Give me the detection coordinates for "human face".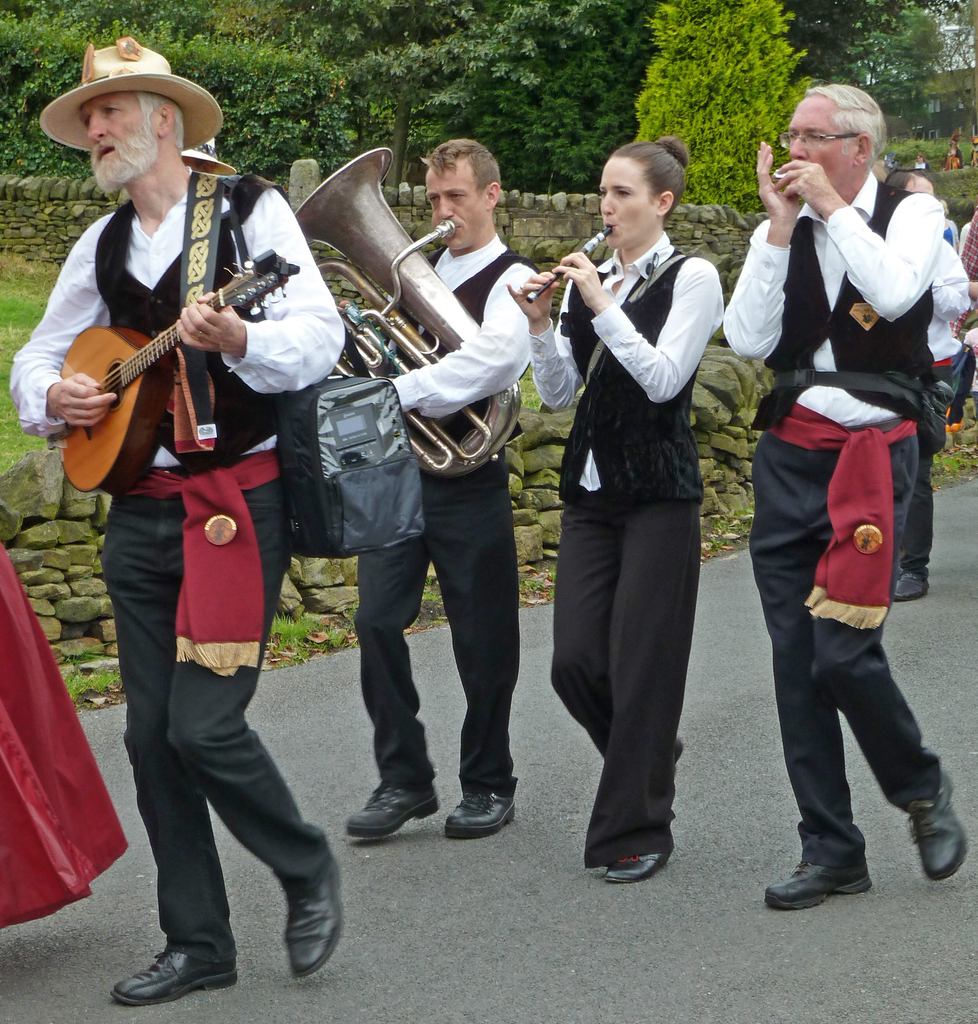
{"left": 426, "top": 162, "right": 487, "bottom": 243}.
